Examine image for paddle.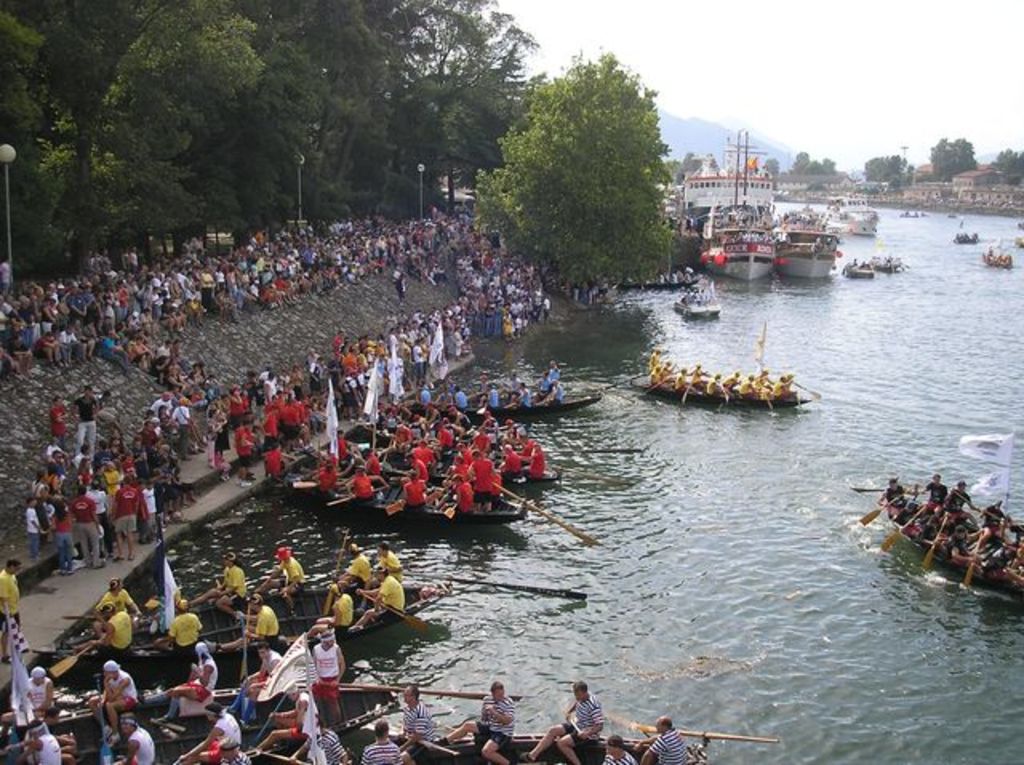
Examination result: [58, 615, 102, 623].
